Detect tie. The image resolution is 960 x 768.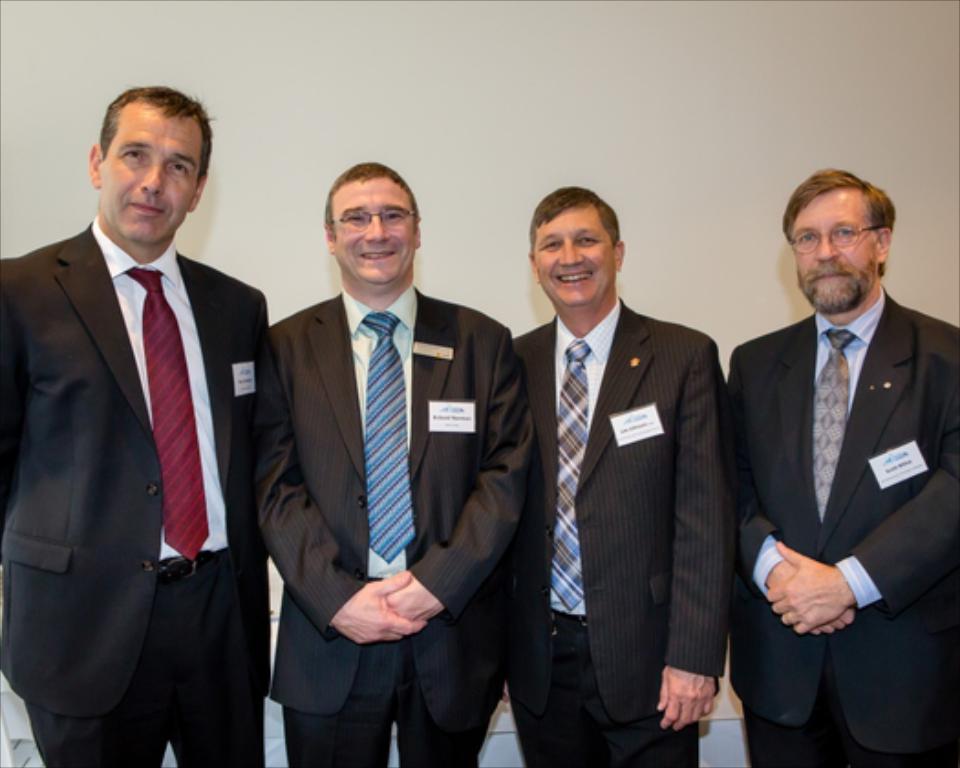
(123,267,210,560).
